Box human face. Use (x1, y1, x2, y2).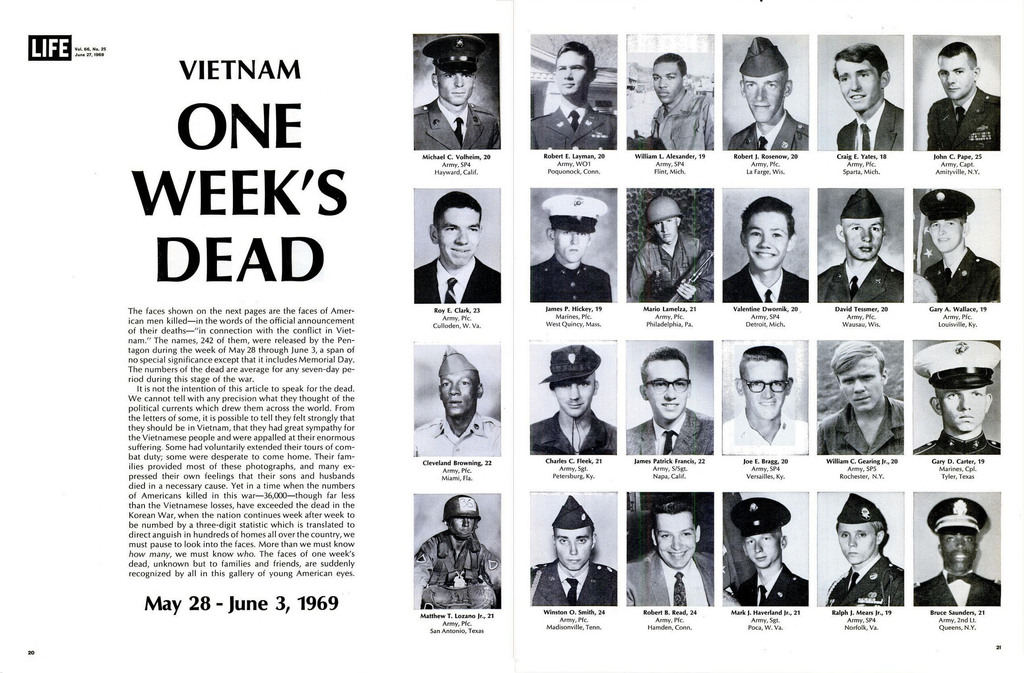
(659, 519, 696, 571).
